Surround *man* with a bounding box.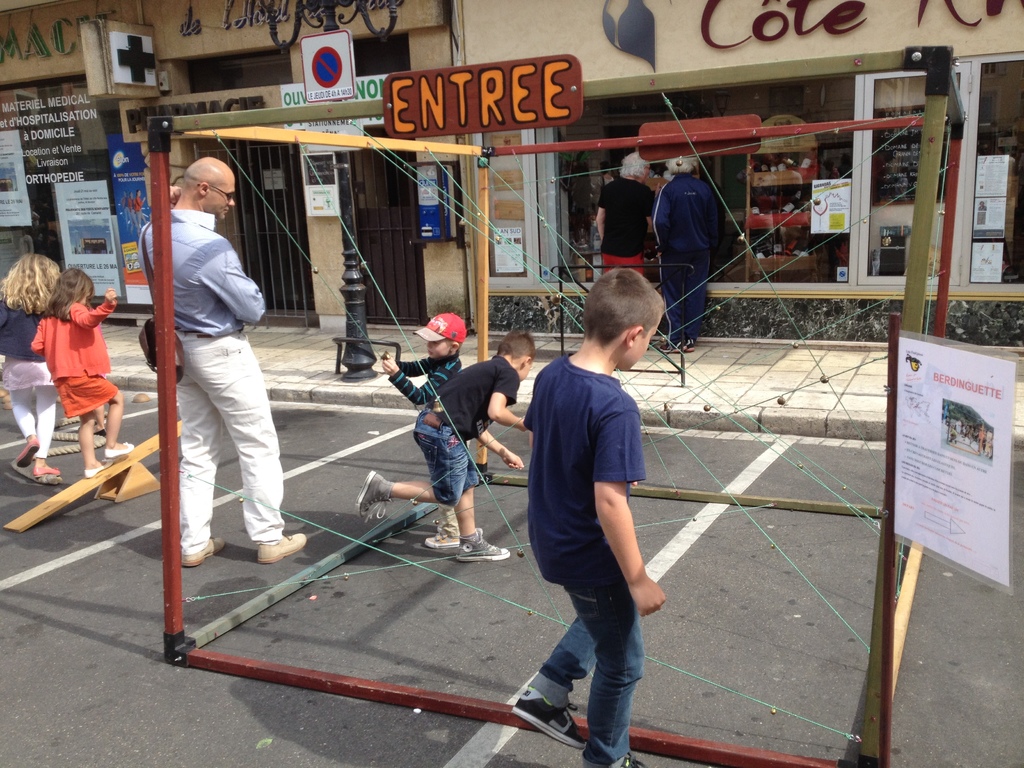
<region>645, 150, 724, 360</region>.
